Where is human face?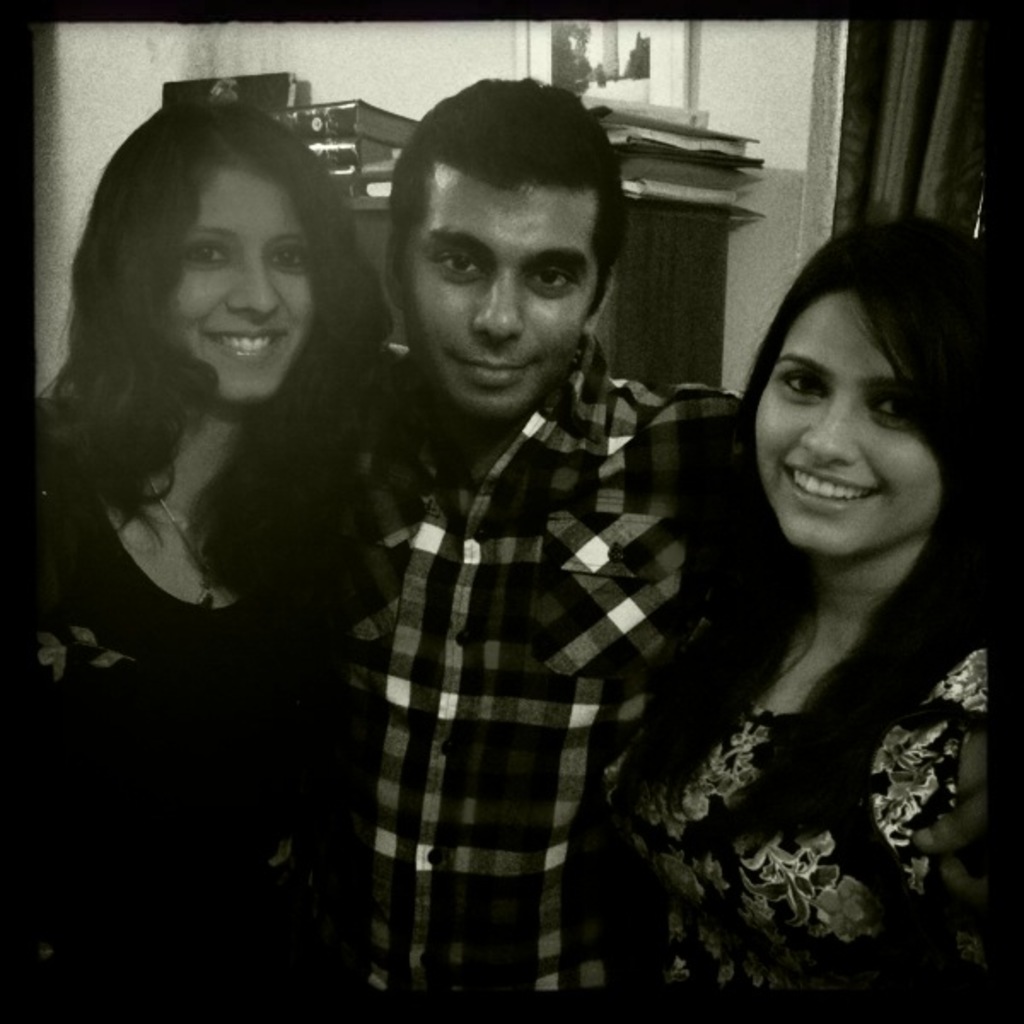
404 167 592 422.
